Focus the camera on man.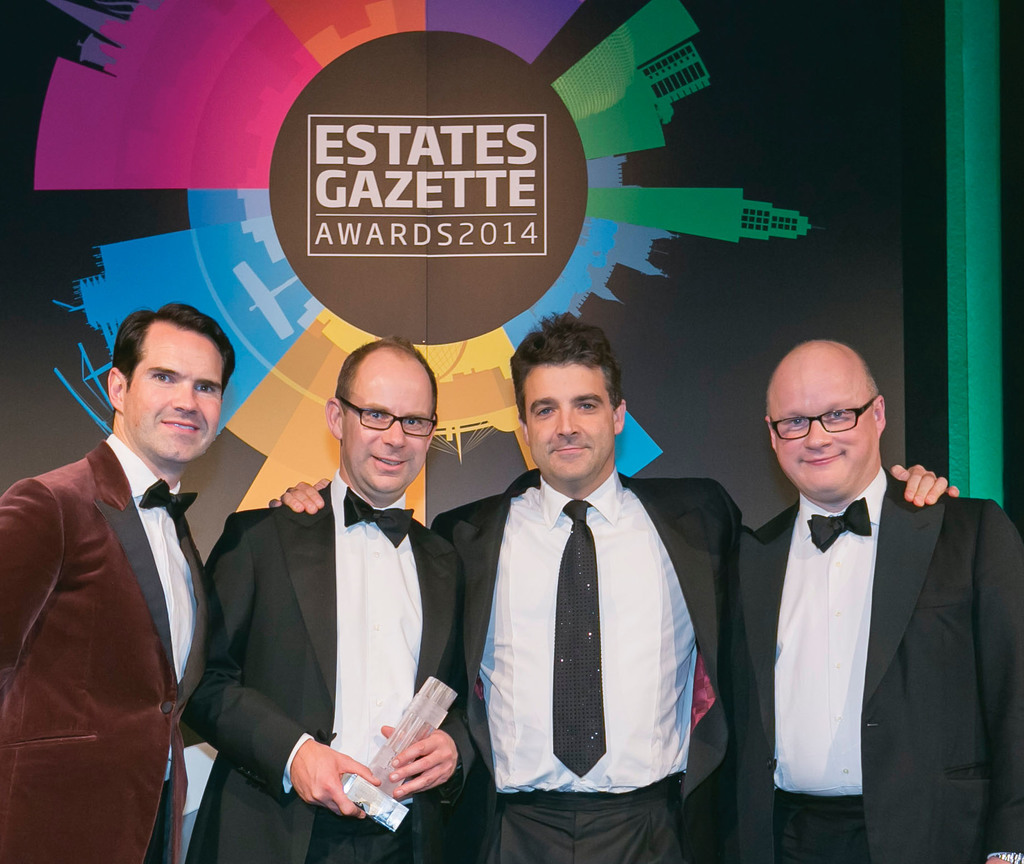
Focus region: [left=1, top=302, right=237, bottom=863].
